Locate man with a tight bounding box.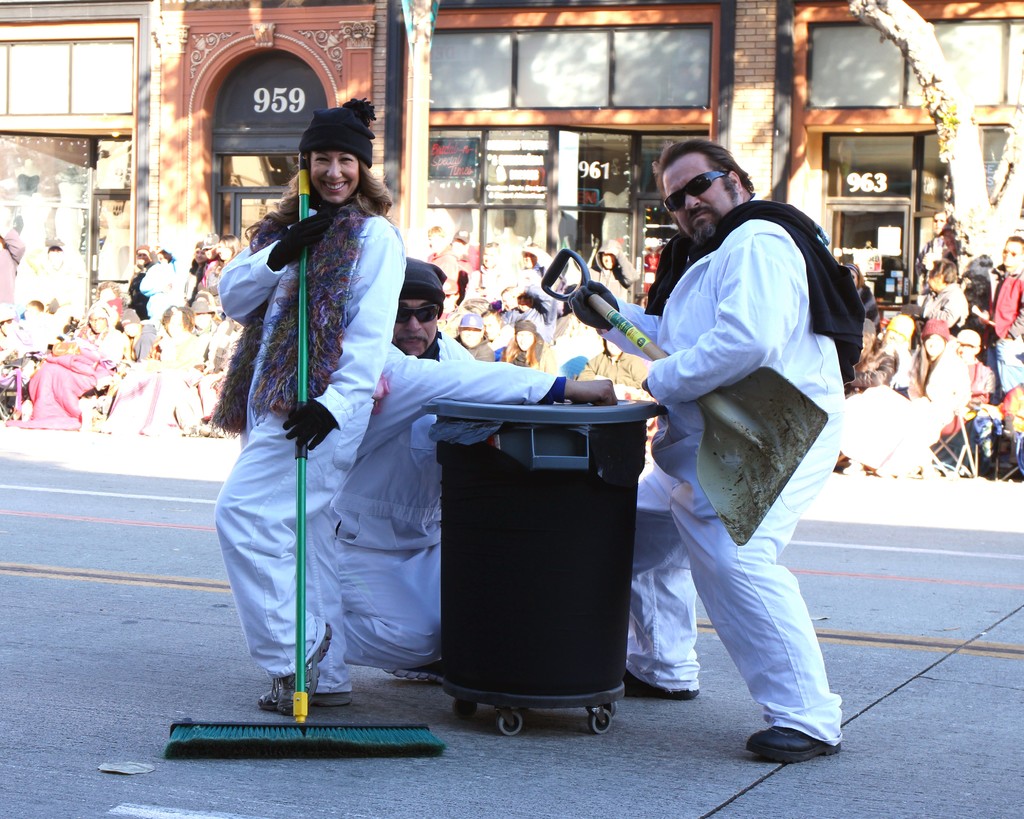
bbox=(343, 245, 627, 668).
